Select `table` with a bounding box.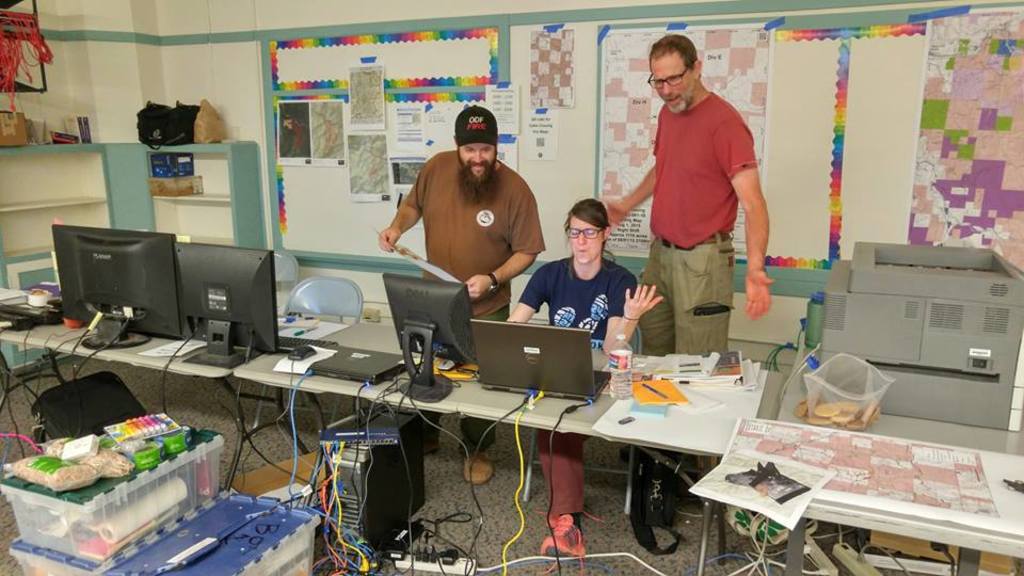
rect(235, 318, 787, 566).
